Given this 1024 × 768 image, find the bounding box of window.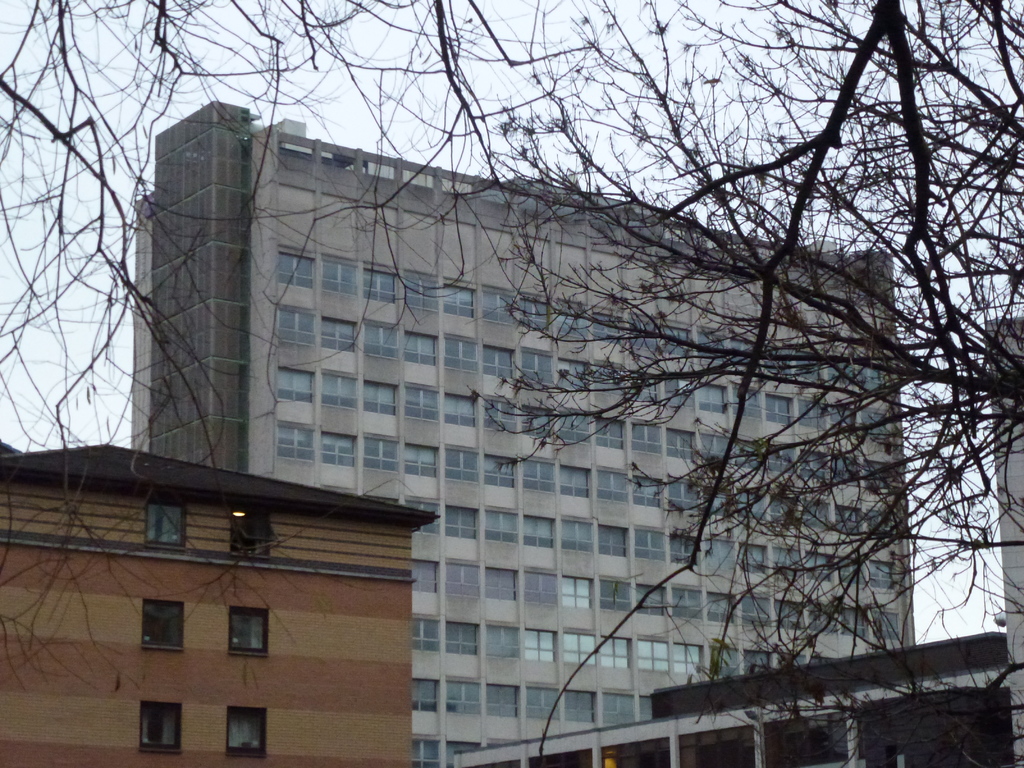
<box>321,436,351,466</box>.
